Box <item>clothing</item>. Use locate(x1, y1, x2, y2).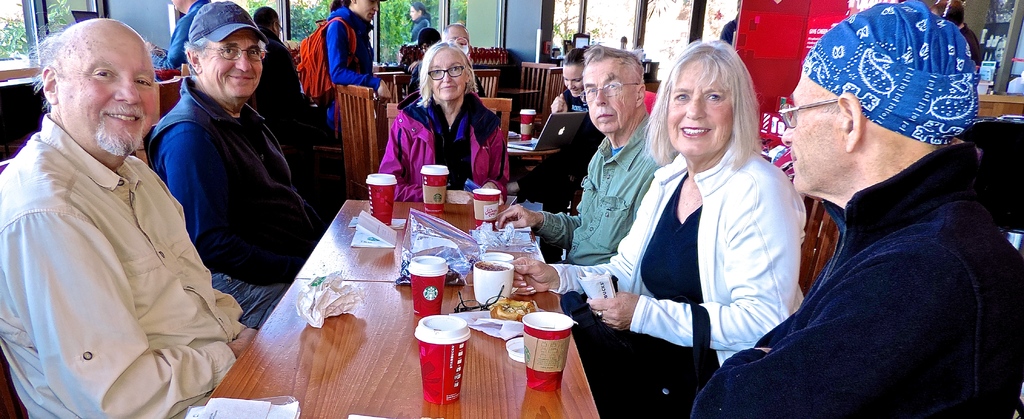
locate(690, 148, 1023, 416).
